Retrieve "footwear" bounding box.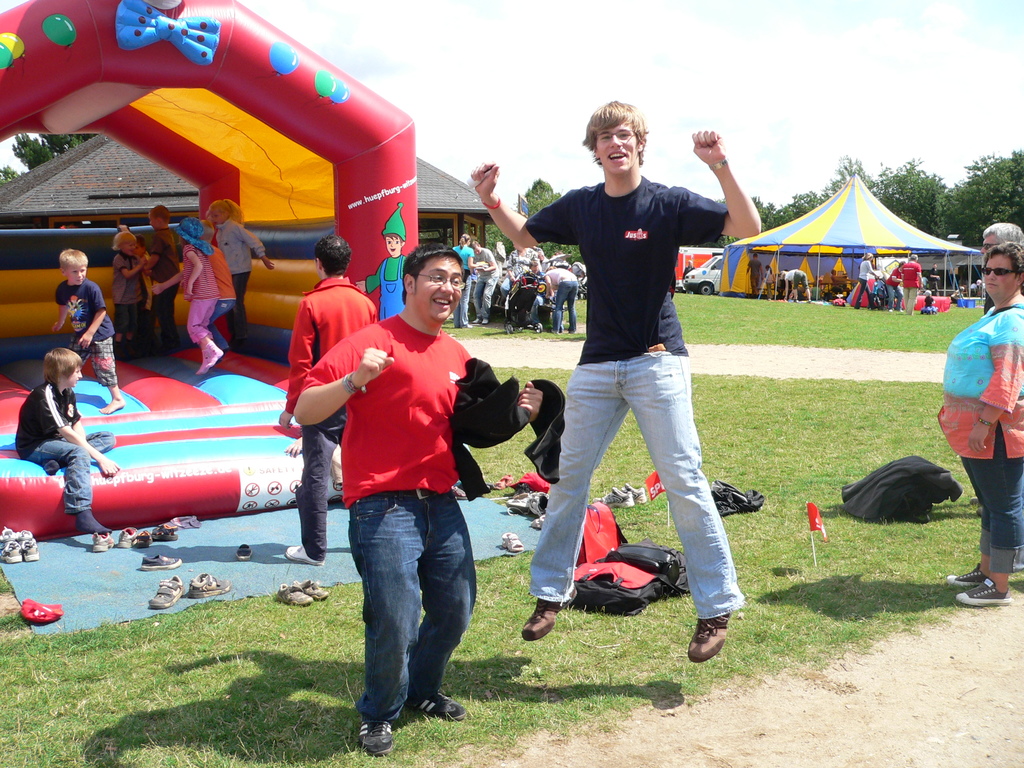
Bounding box: Rect(286, 543, 324, 568).
